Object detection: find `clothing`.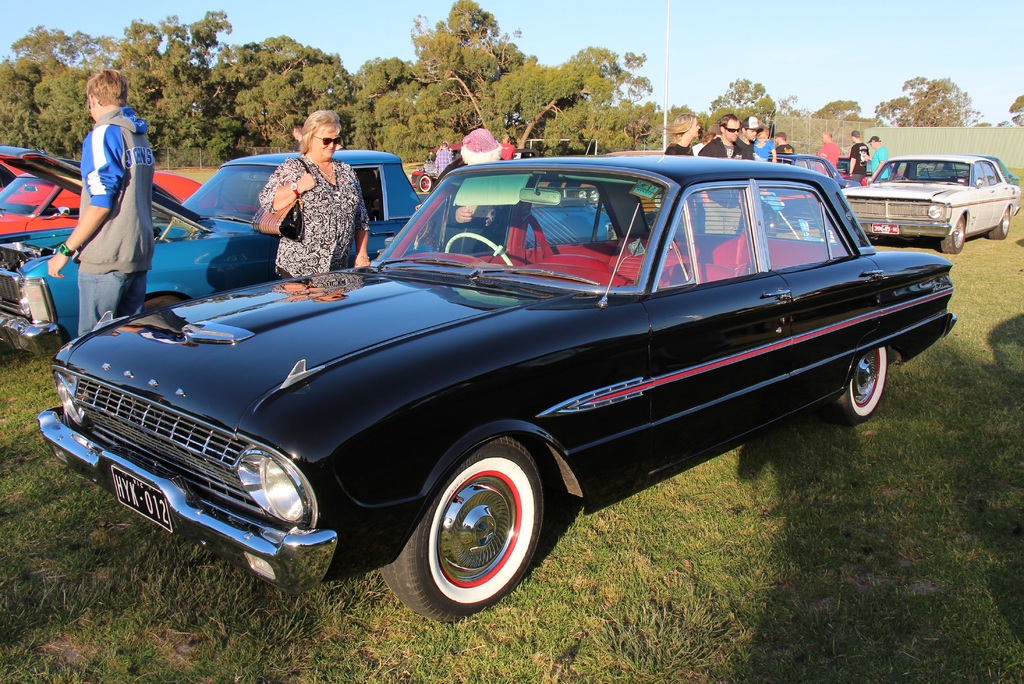
(x1=870, y1=148, x2=893, y2=175).
